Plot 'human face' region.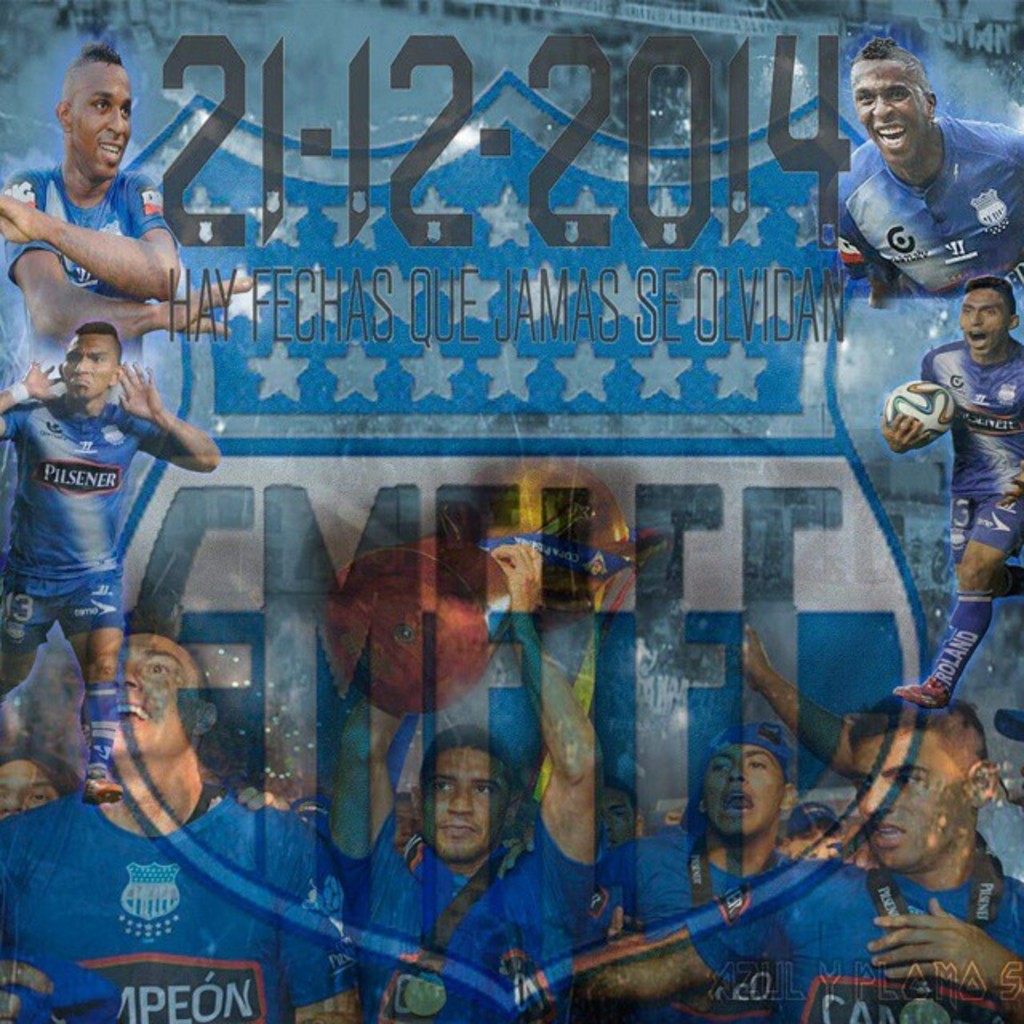
Plotted at crop(0, 762, 62, 813).
